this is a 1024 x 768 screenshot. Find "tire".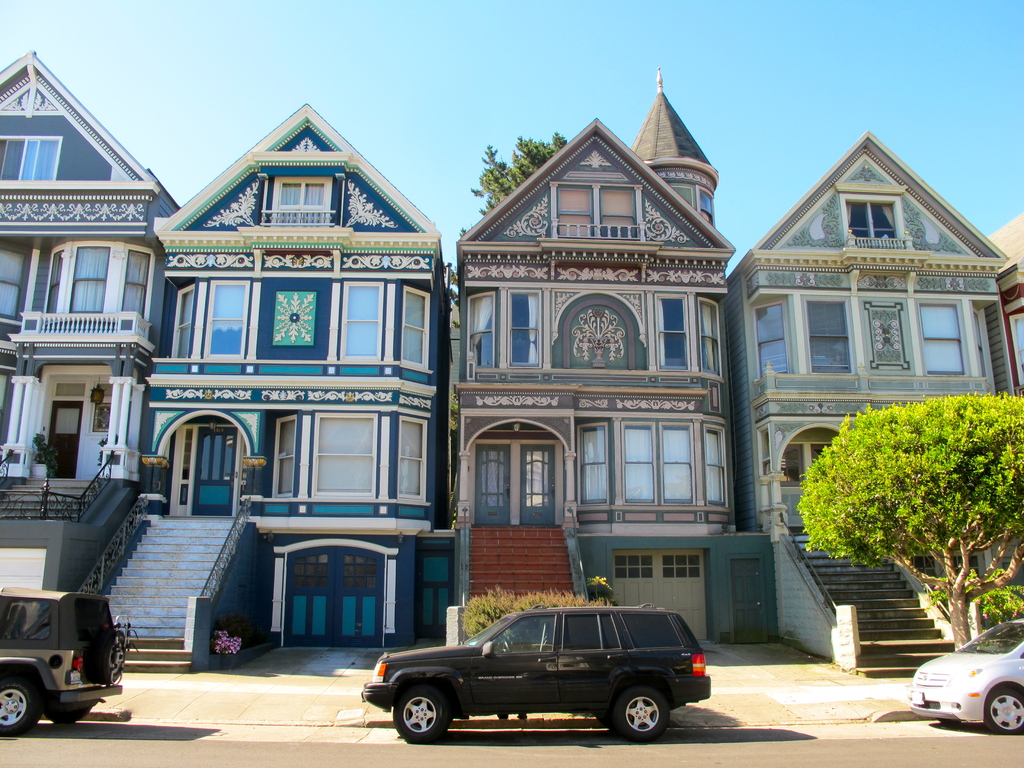
Bounding box: 393:686:456:743.
